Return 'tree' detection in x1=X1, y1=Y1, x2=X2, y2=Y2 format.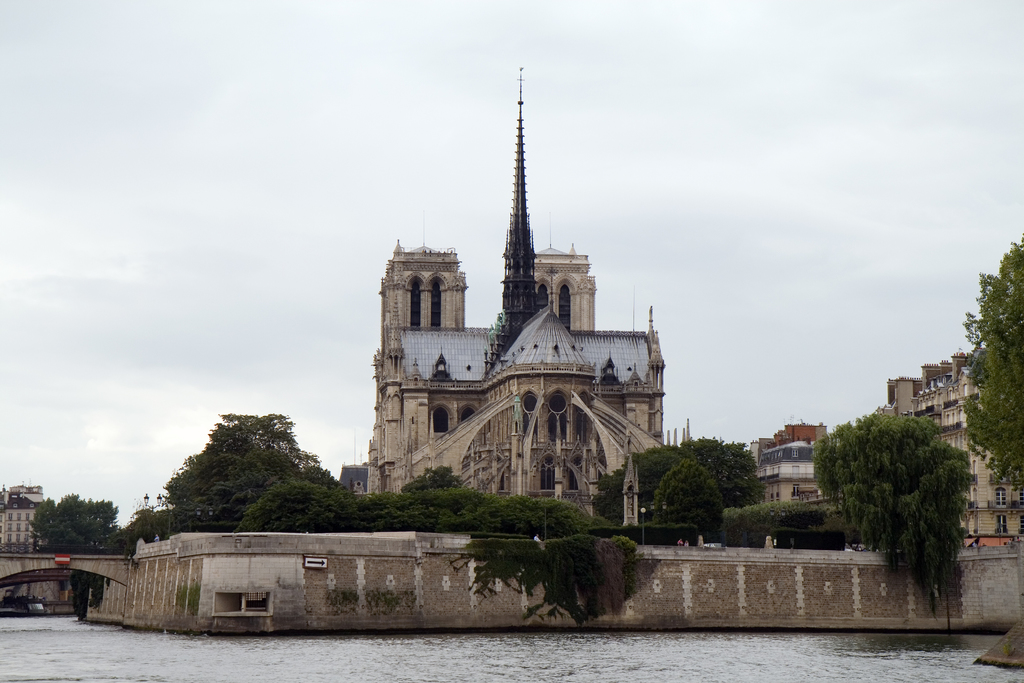
x1=964, y1=232, x2=1022, y2=488.
